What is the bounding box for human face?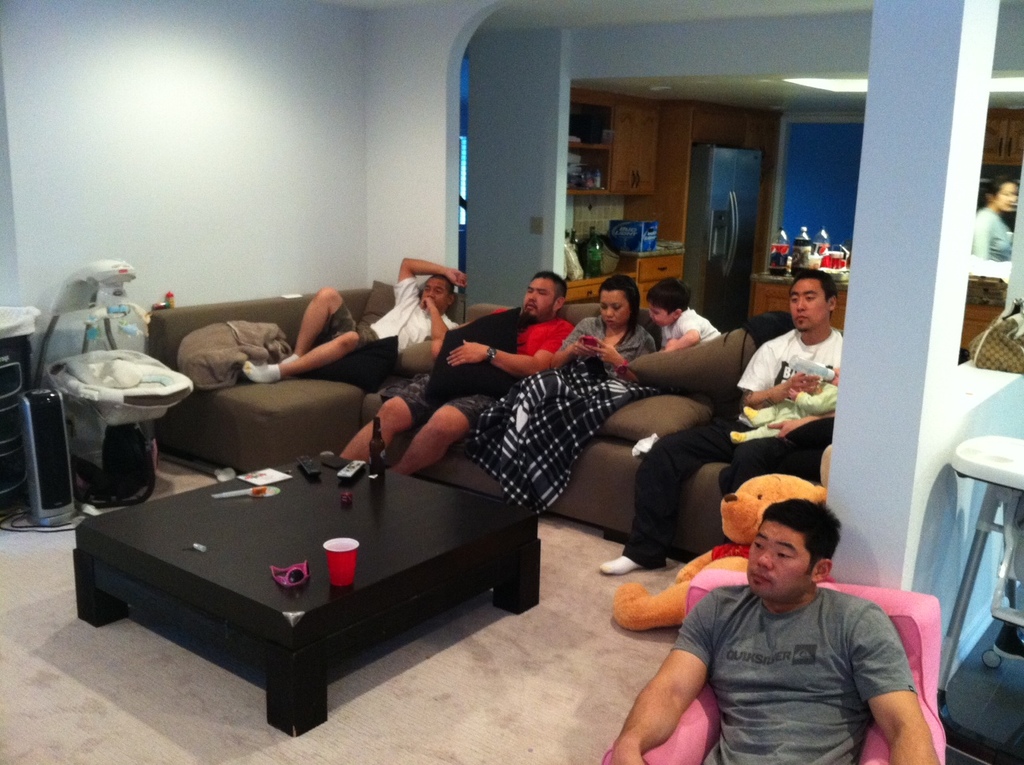
left=747, top=521, right=808, bottom=603.
